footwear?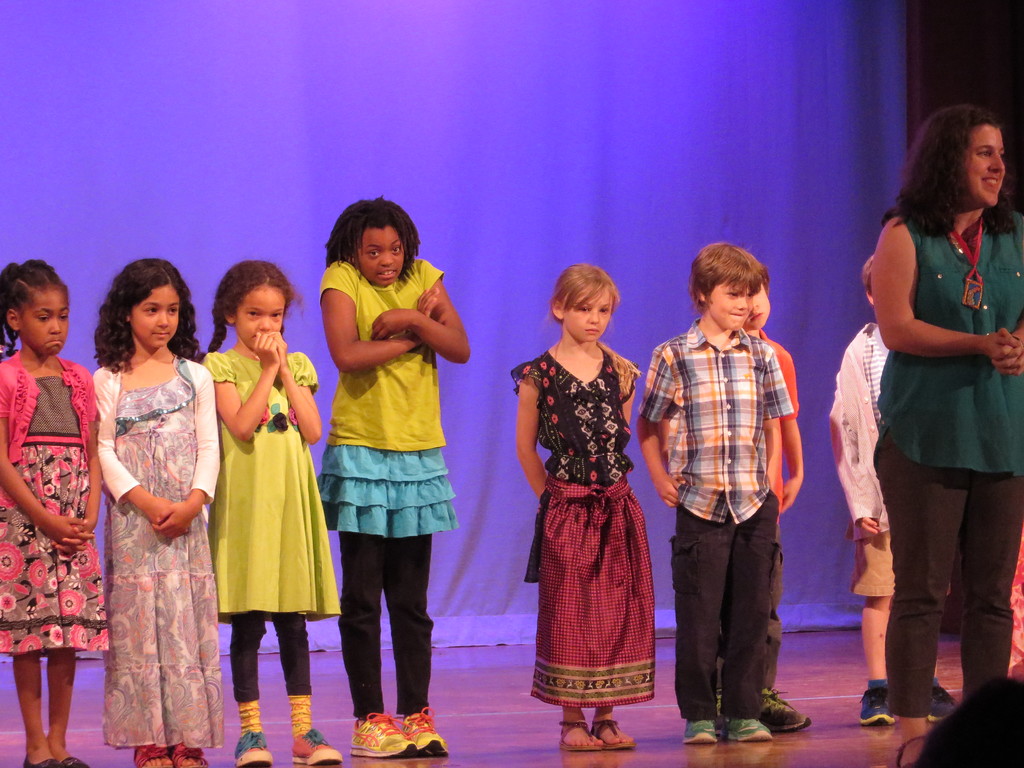
[x1=928, y1=685, x2=960, y2=721]
